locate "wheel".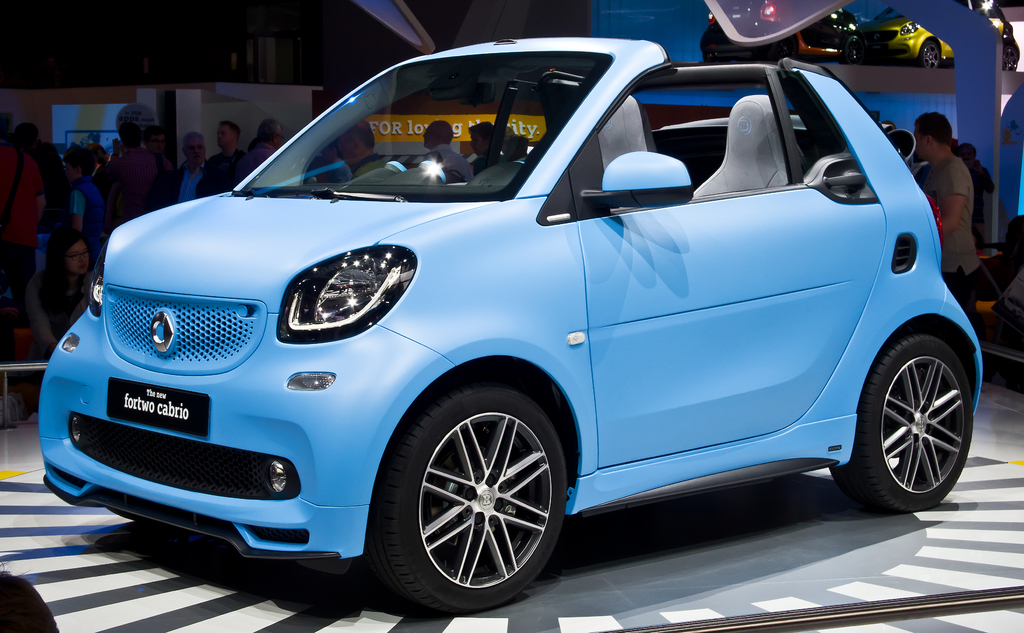
Bounding box: l=844, t=40, r=860, b=64.
